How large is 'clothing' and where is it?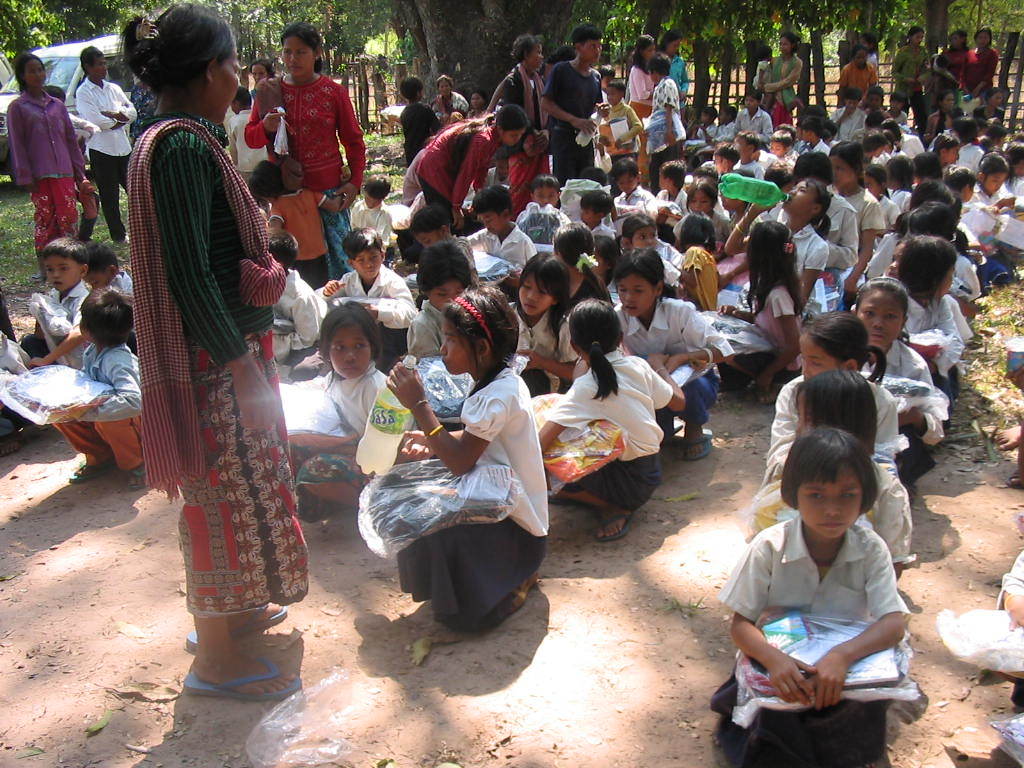
Bounding box: pyautogui.locateOnScreen(53, 348, 138, 470).
